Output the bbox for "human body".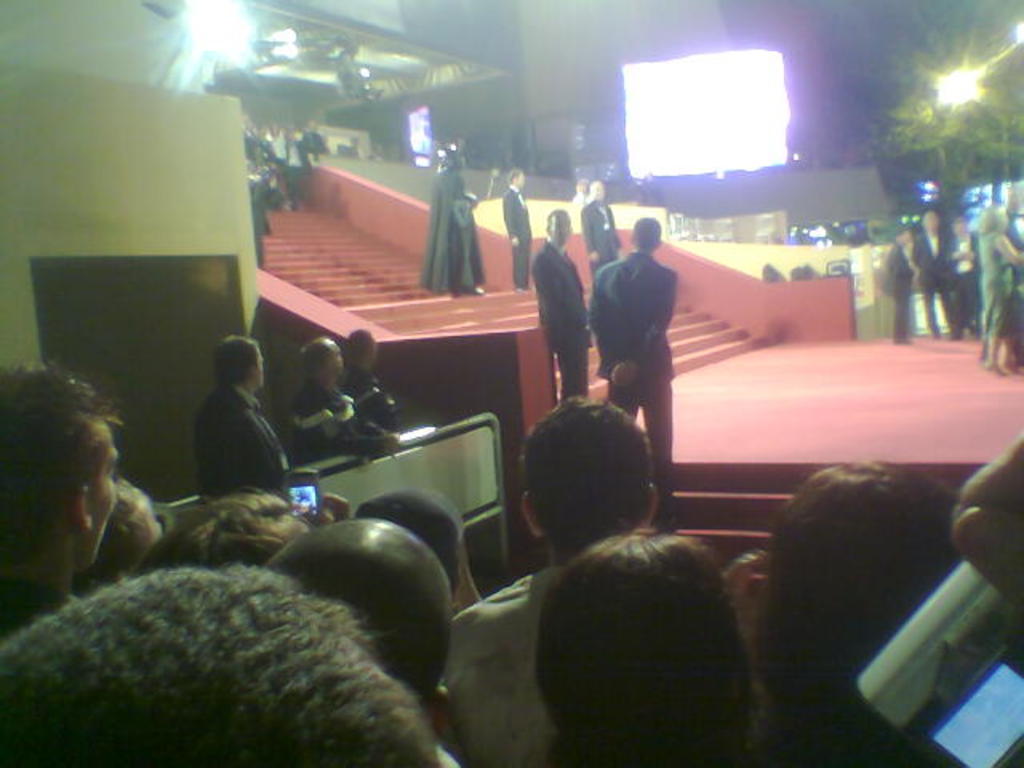
[left=584, top=211, right=682, bottom=528].
